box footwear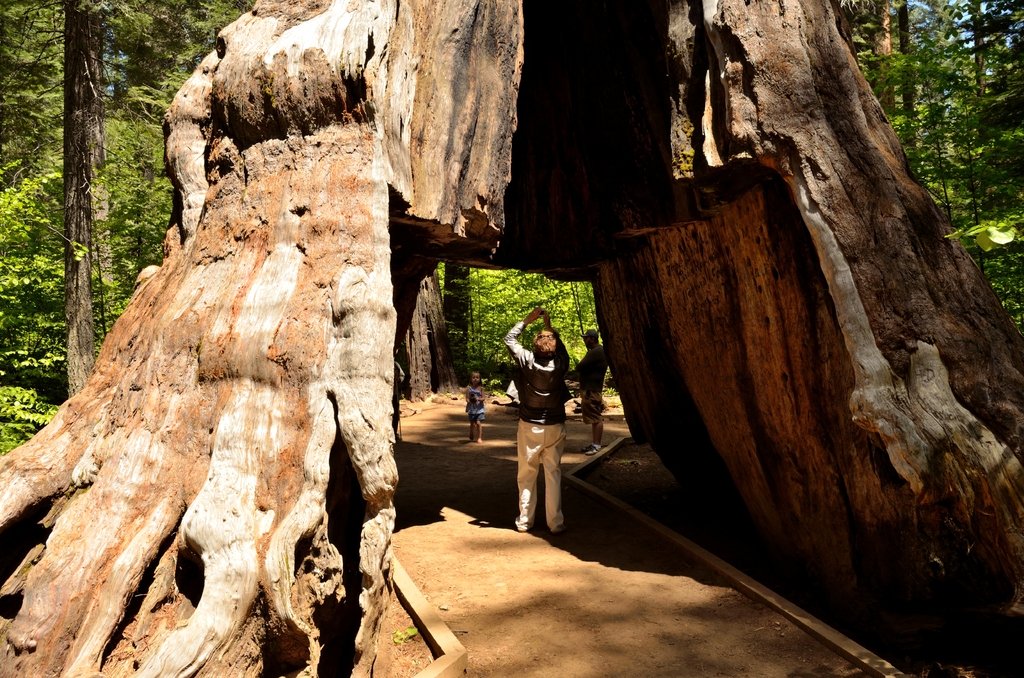
box=[468, 436, 472, 440]
